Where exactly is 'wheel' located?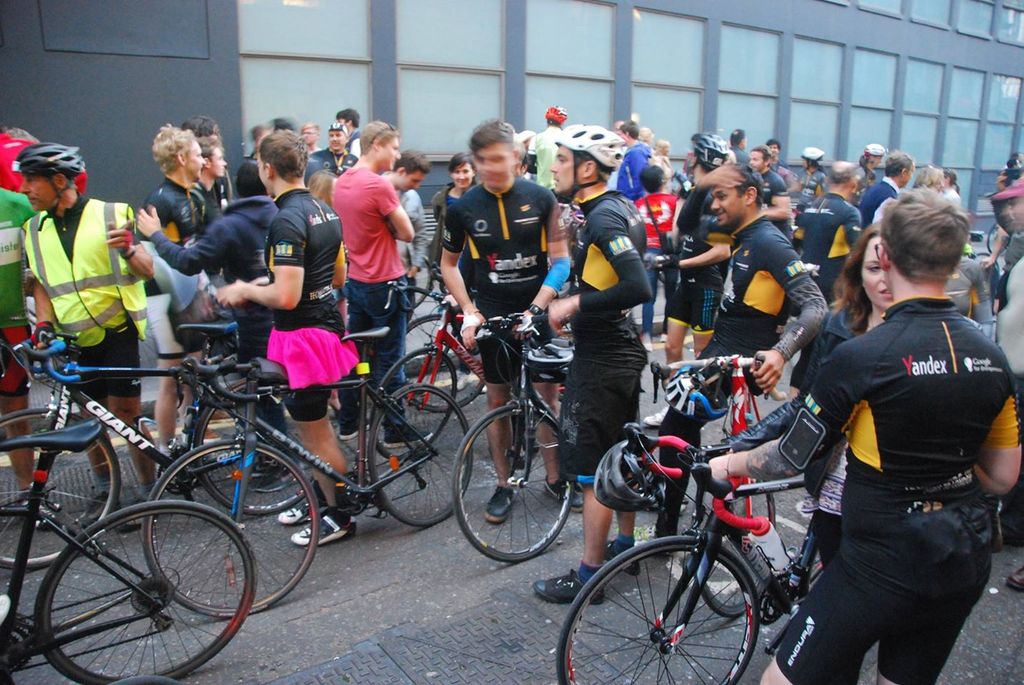
Its bounding box is 404:316:486:412.
